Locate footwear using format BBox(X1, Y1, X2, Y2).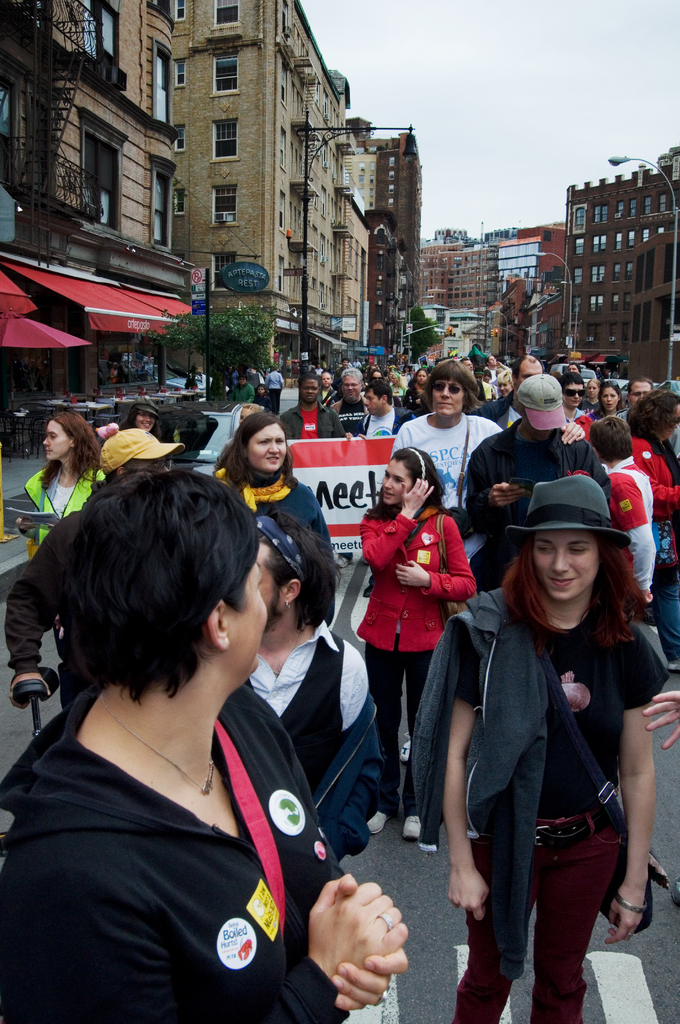
BBox(399, 742, 409, 765).
